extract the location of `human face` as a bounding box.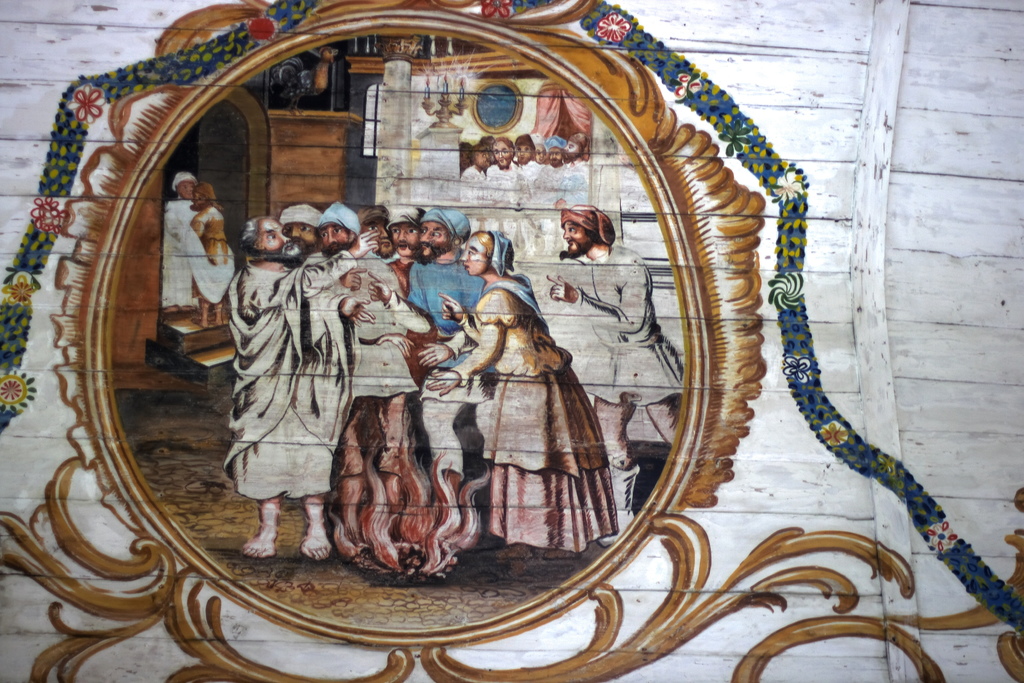
<box>552,149,559,164</box>.
